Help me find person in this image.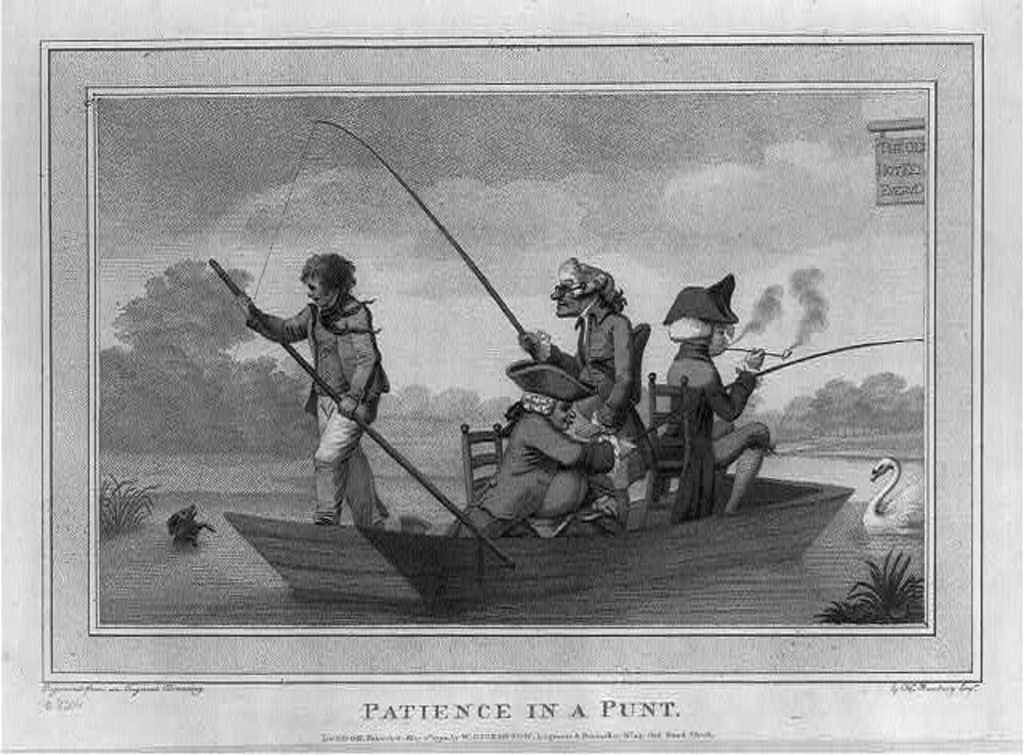
Found it: (left=443, top=362, right=618, bottom=545).
